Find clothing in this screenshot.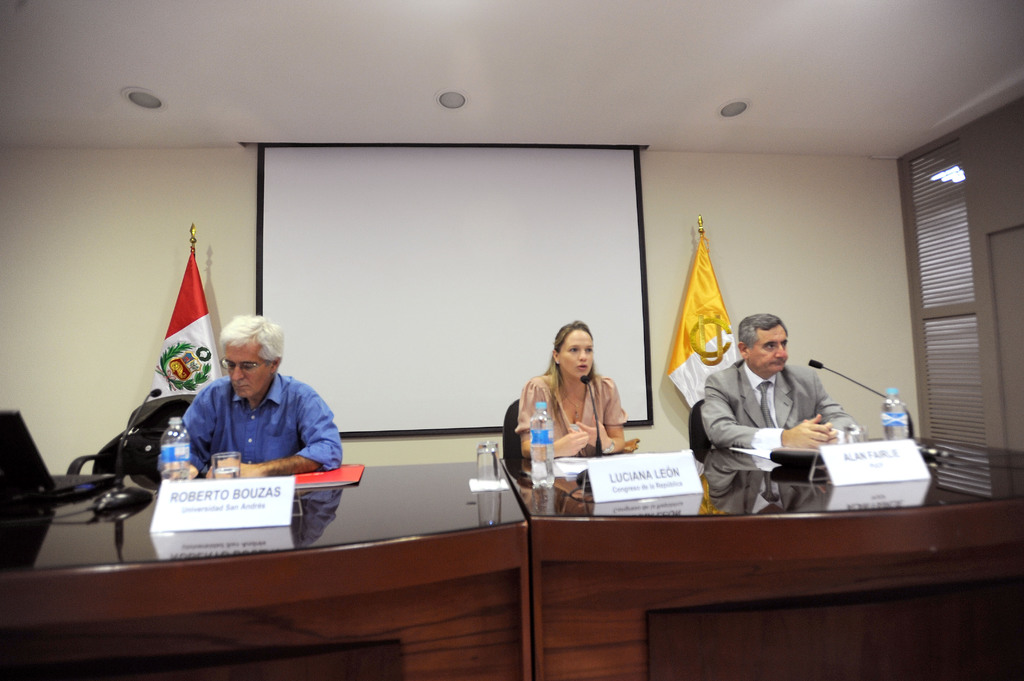
The bounding box for clothing is {"left": 702, "top": 351, "right": 841, "bottom": 447}.
